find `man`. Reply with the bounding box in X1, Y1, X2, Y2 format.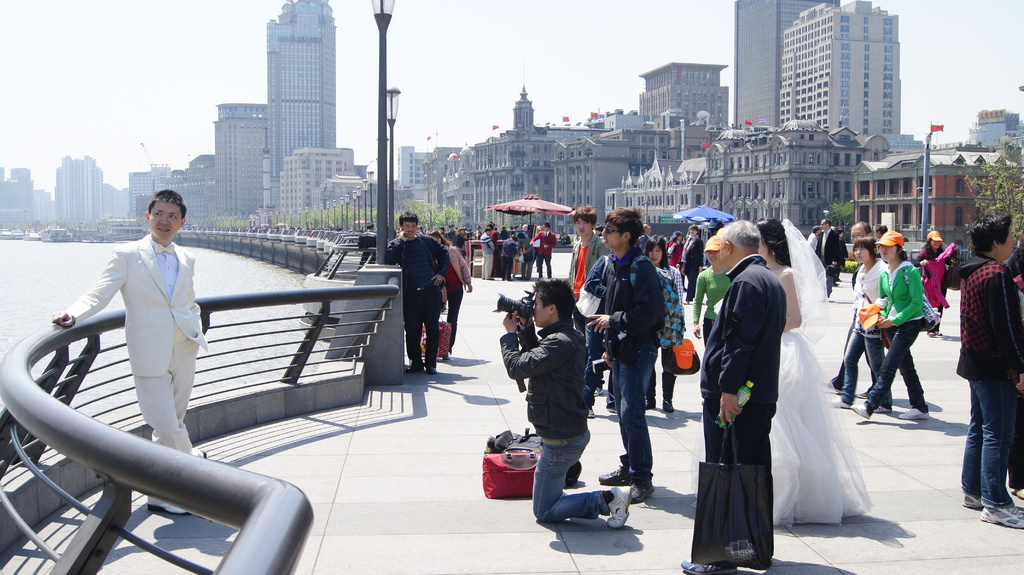
356, 222, 375, 272.
